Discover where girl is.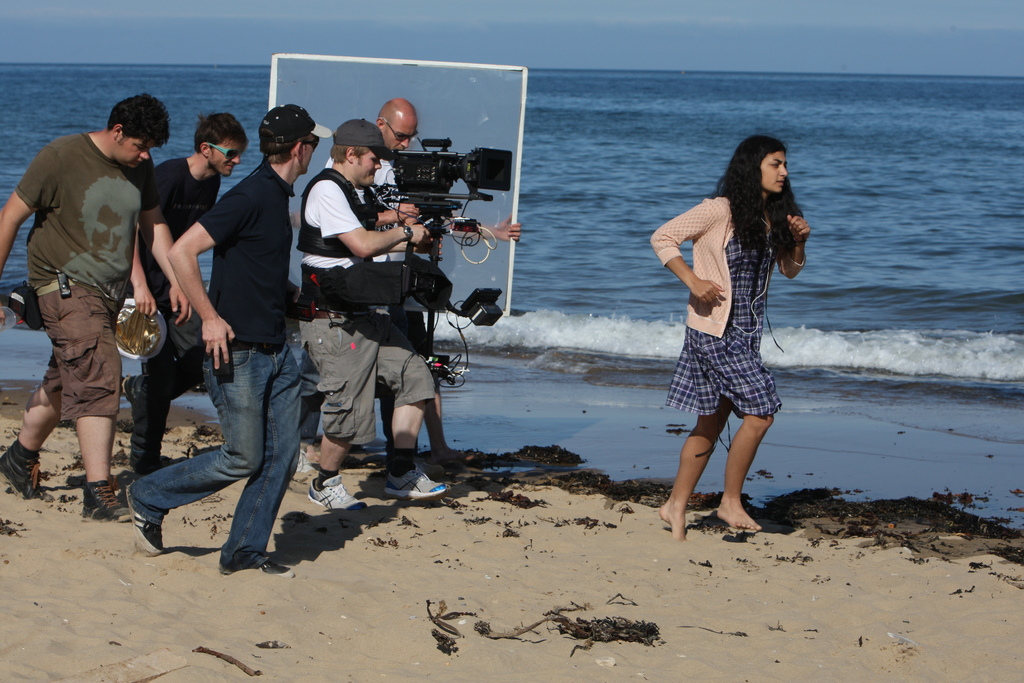
Discovered at bbox(644, 131, 815, 549).
